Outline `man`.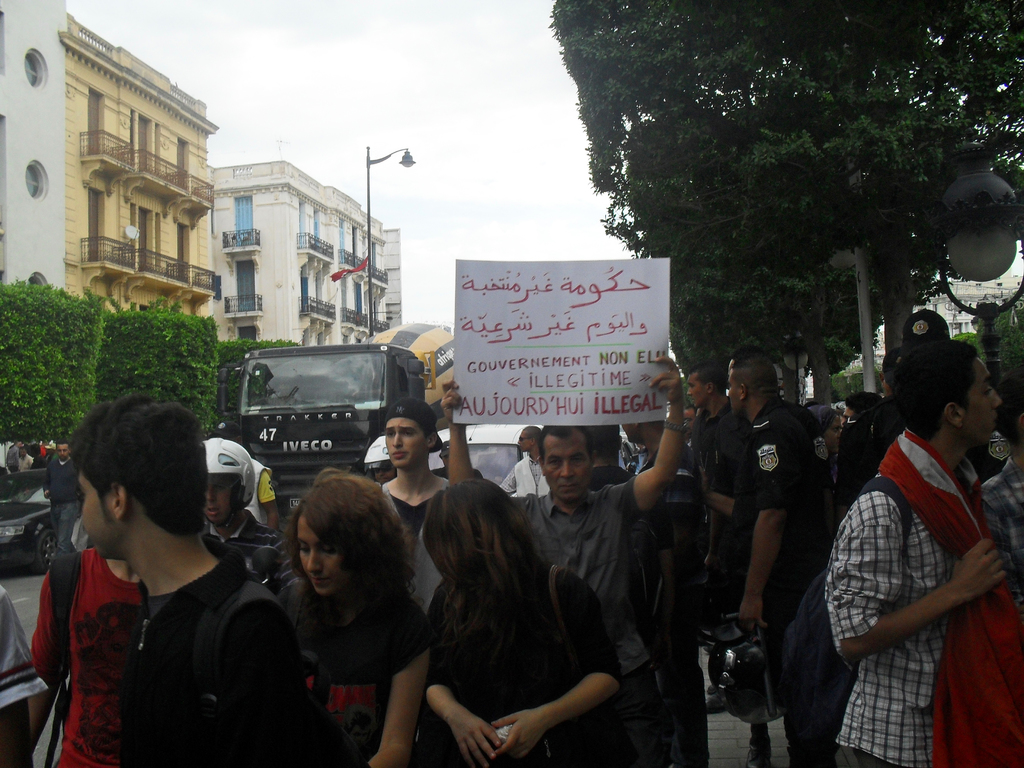
Outline: box(25, 547, 140, 767).
